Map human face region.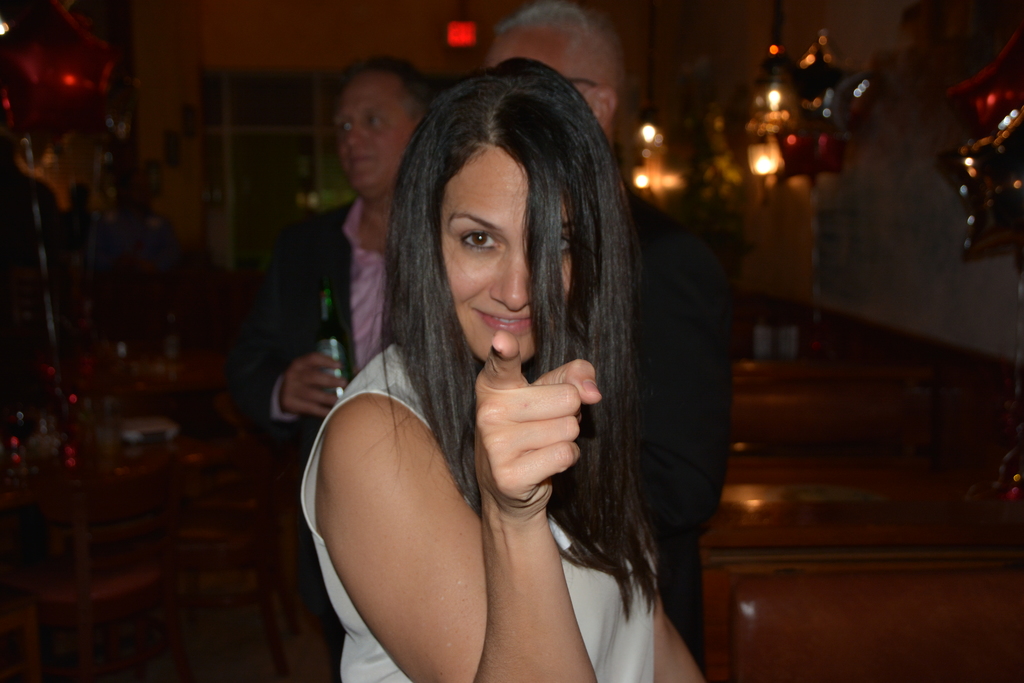
Mapped to <box>439,138,575,366</box>.
